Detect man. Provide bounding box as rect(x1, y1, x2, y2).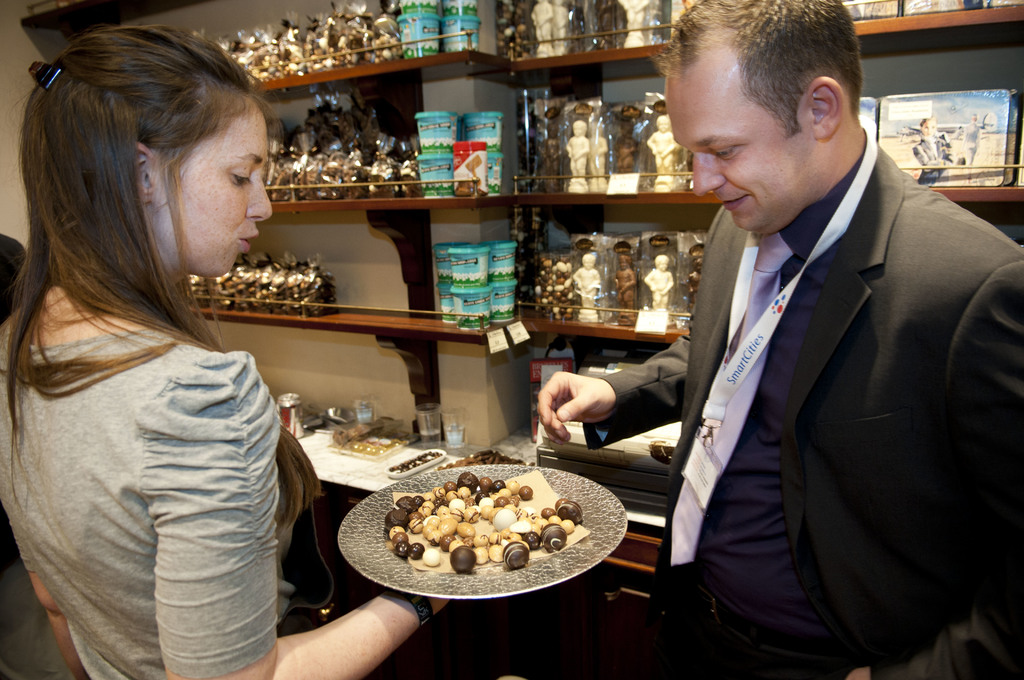
rect(538, 2, 1023, 679).
